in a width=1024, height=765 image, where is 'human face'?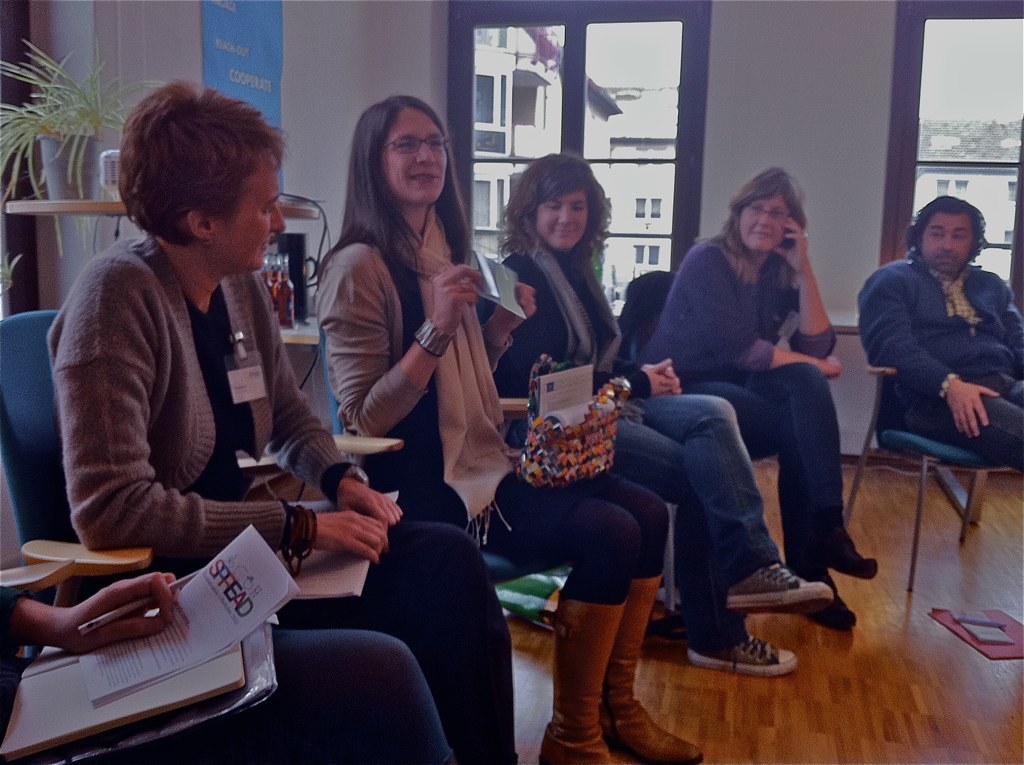
select_region(199, 157, 291, 266).
